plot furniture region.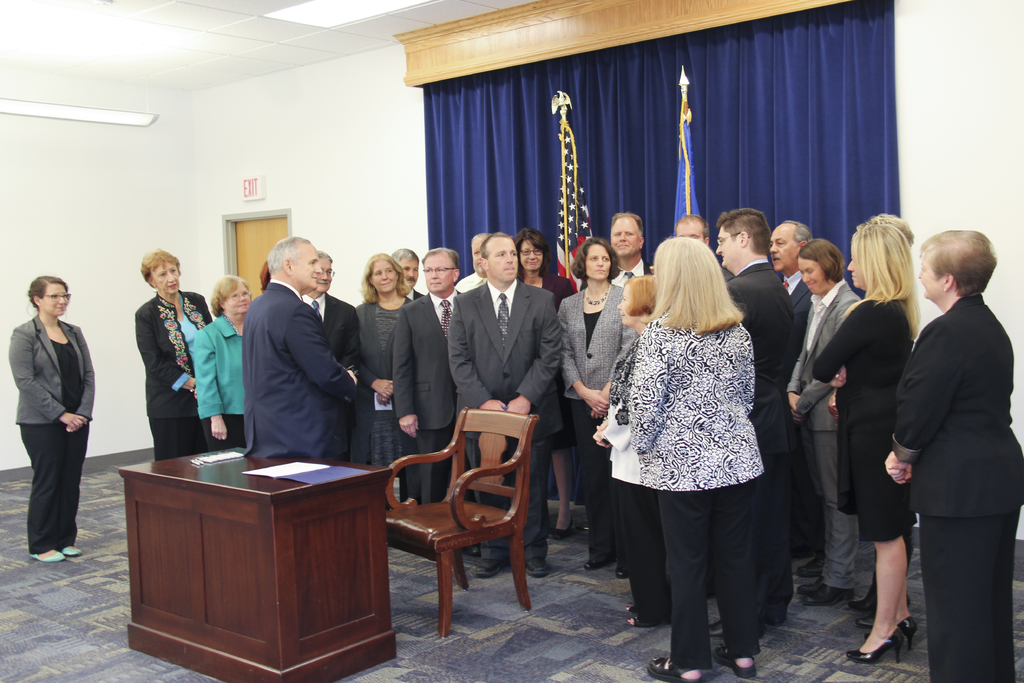
Plotted at rect(119, 445, 400, 682).
